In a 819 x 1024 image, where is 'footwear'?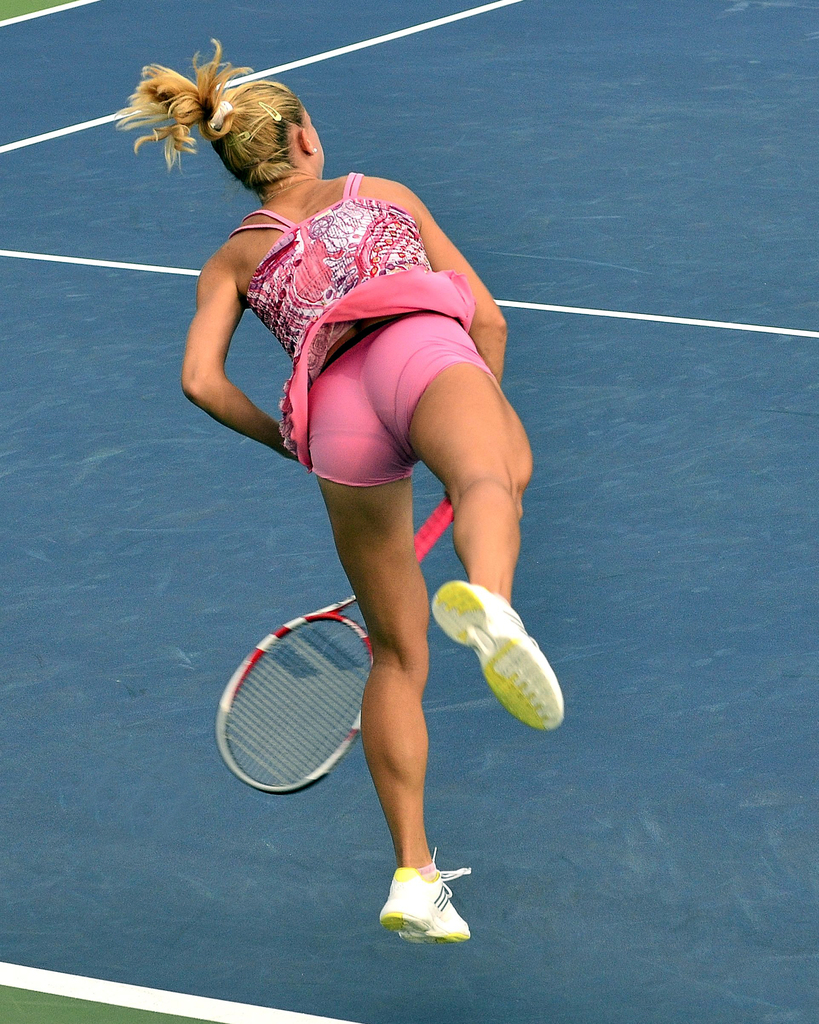
box=[434, 573, 569, 735].
